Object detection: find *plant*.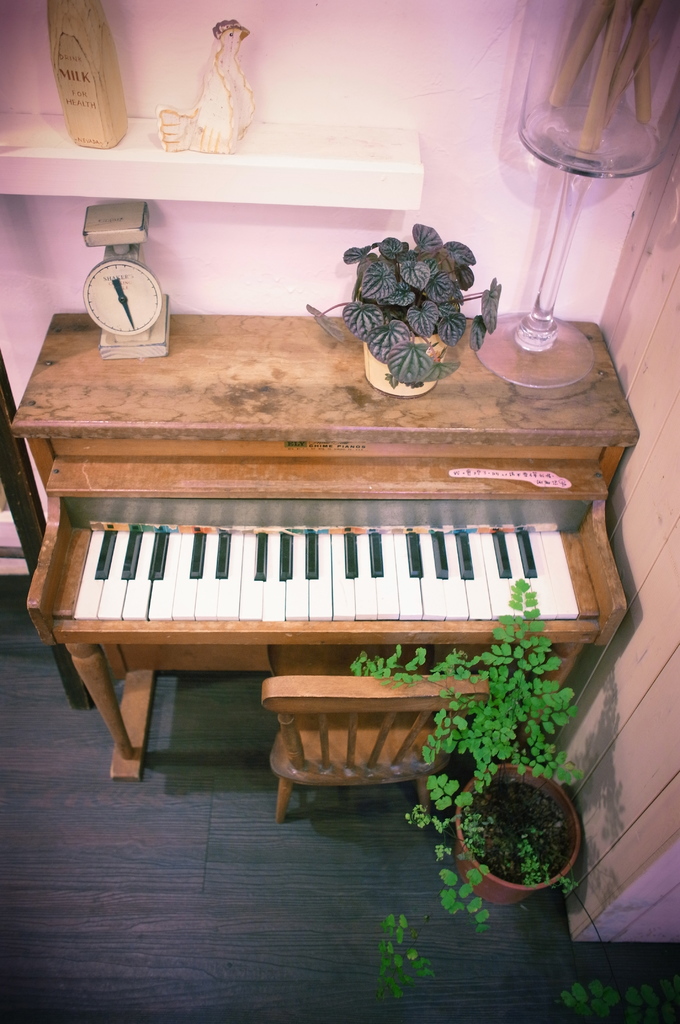
[left=511, top=809, right=585, bottom=898].
